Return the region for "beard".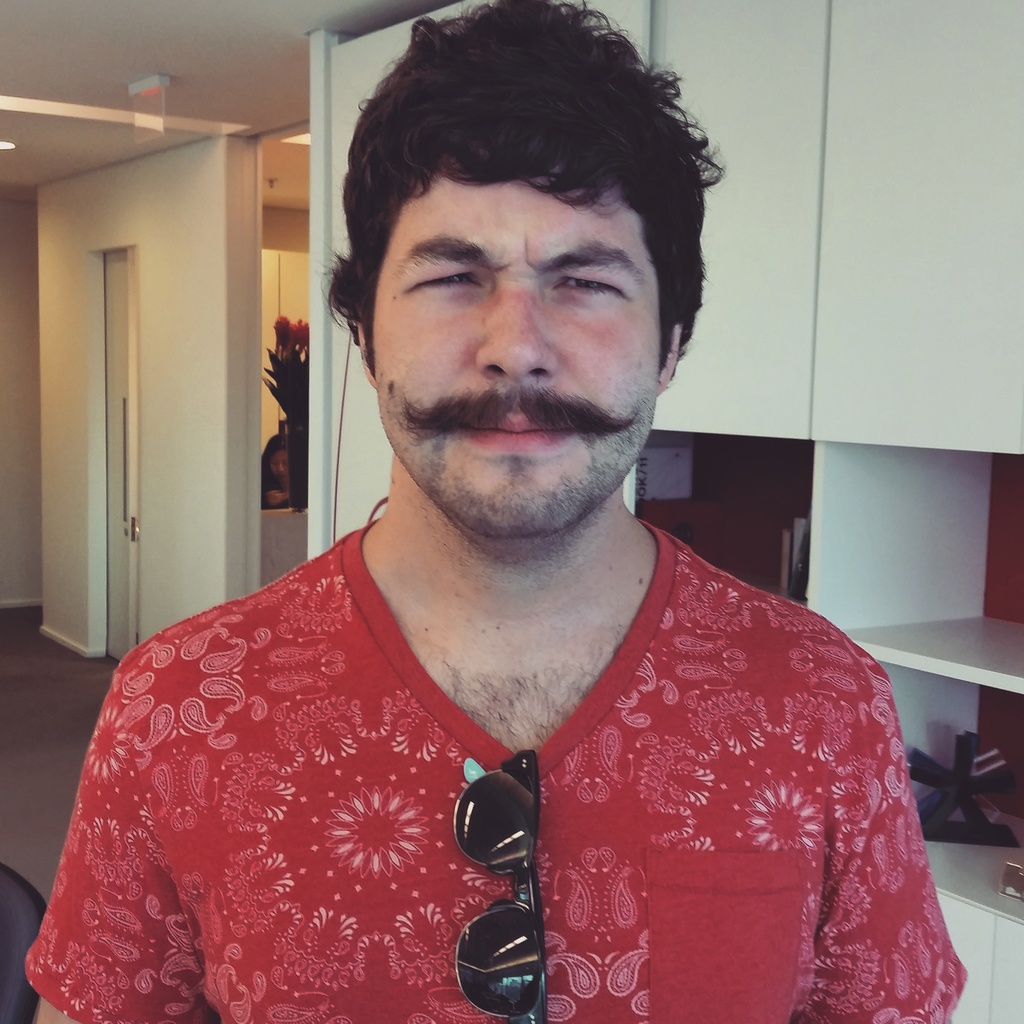
BBox(390, 381, 653, 564).
